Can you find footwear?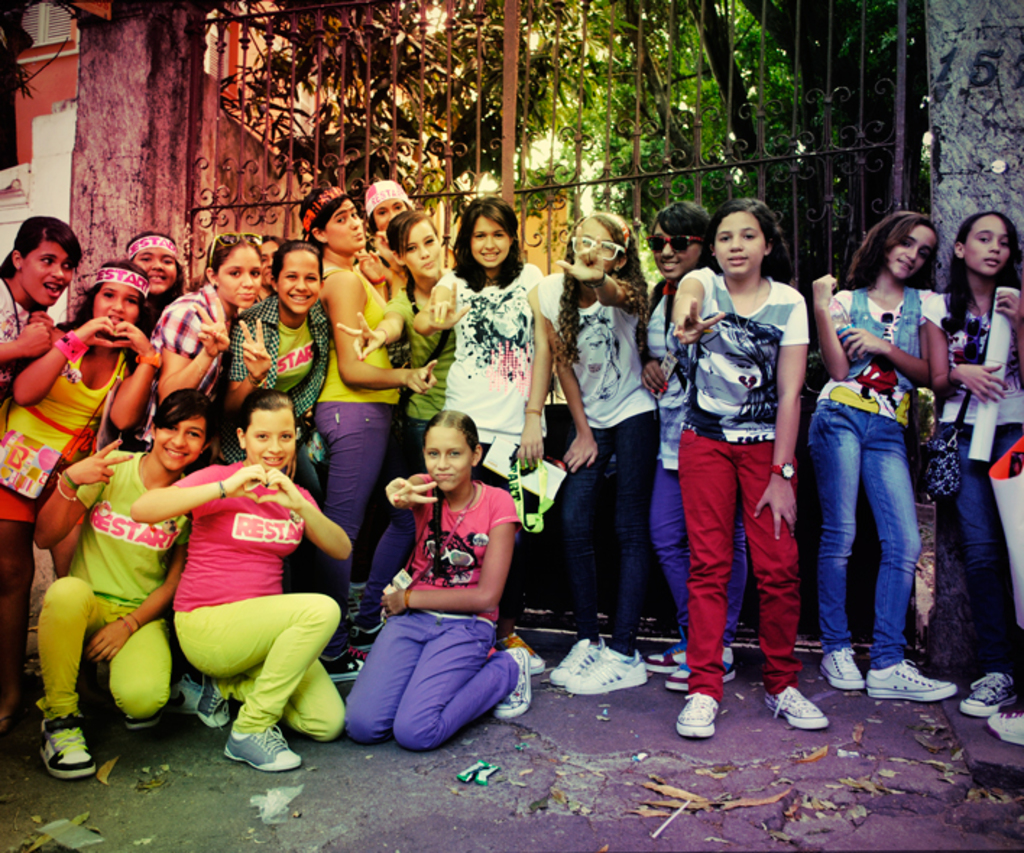
Yes, bounding box: region(161, 675, 205, 716).
